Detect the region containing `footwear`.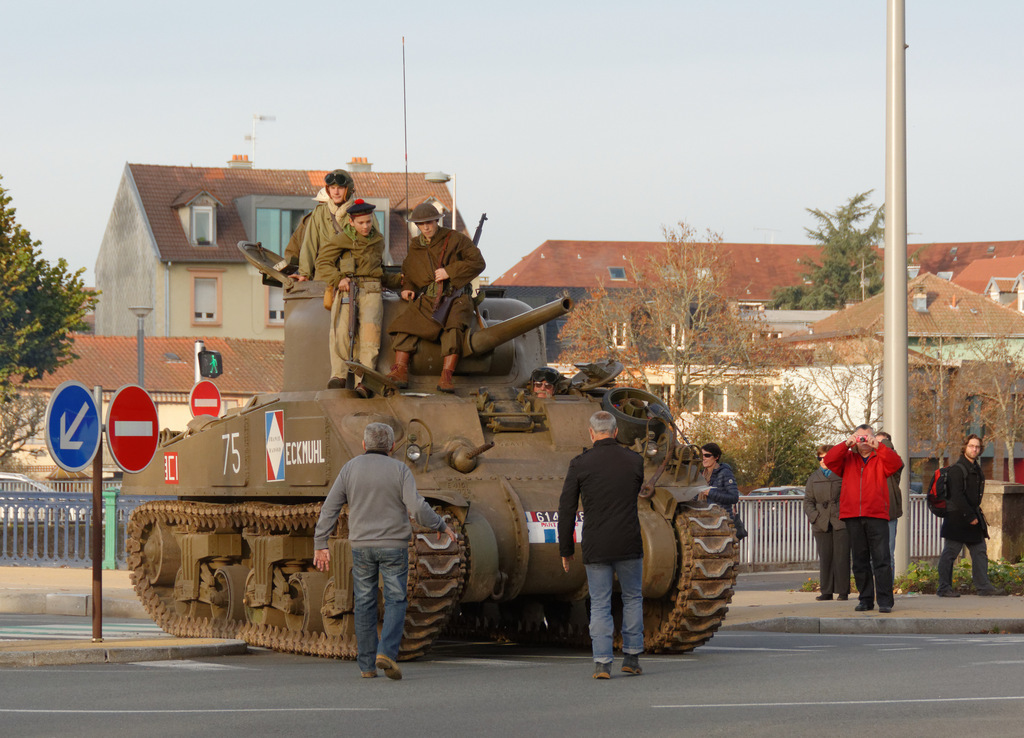
l=942, t=587, r=958, b=596.
